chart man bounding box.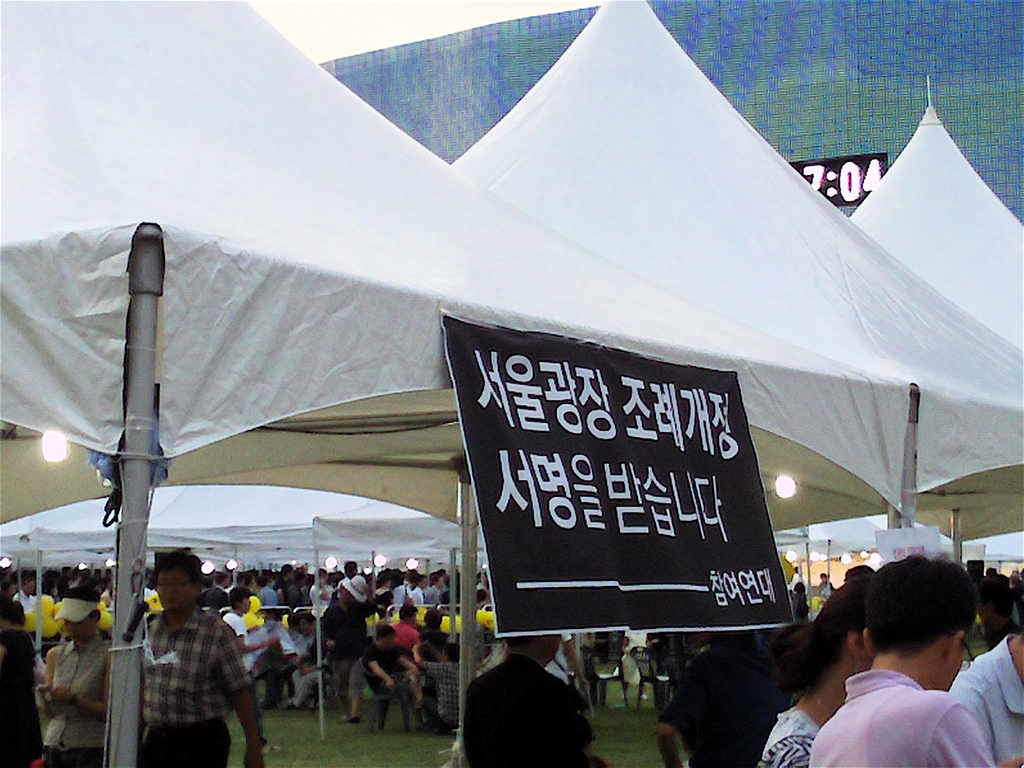
Charted: box=[804, 554, 997, 767].
